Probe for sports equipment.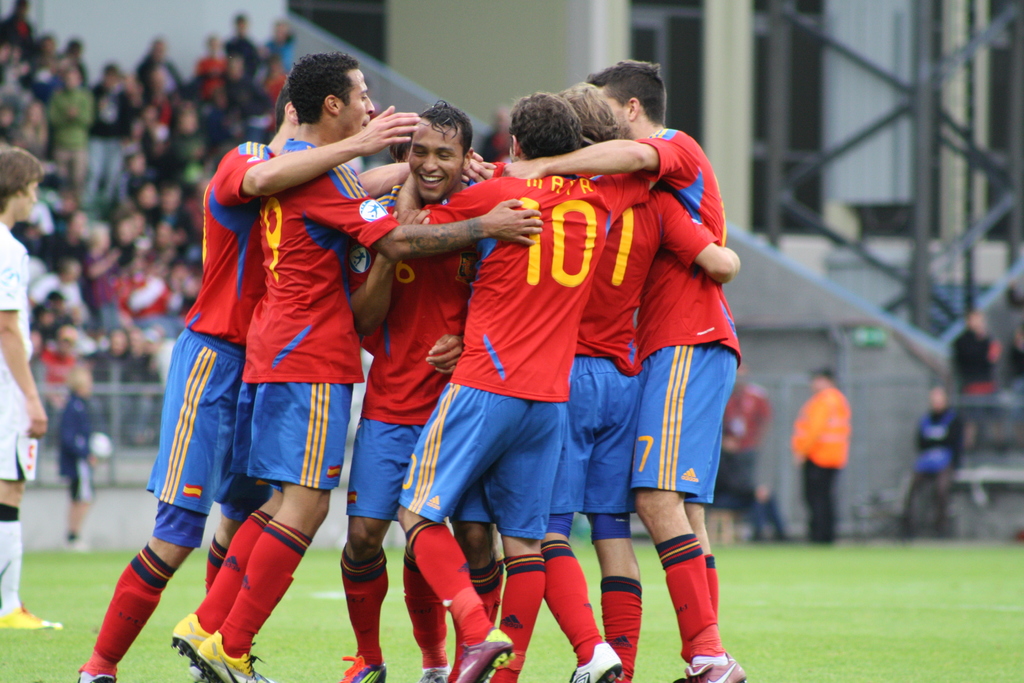
Probe result: {"x1": 667, "y1": 658, "x2": 748, "y2": 682}.
